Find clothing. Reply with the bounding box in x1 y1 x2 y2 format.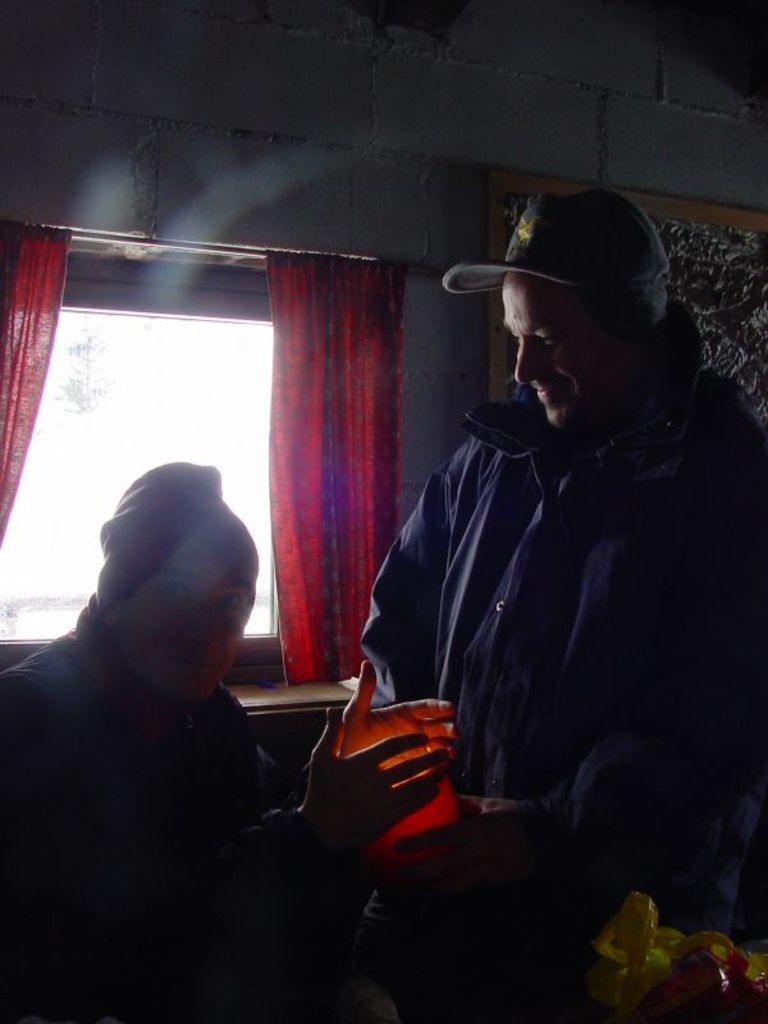
0 593 343 1023.
